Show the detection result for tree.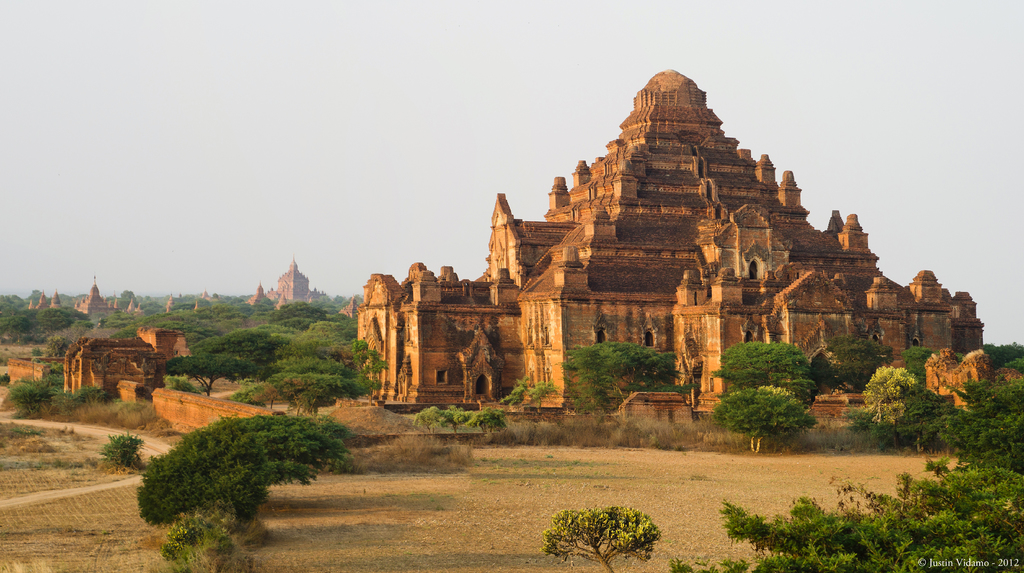
BBox(536, 497, 671, 572).
